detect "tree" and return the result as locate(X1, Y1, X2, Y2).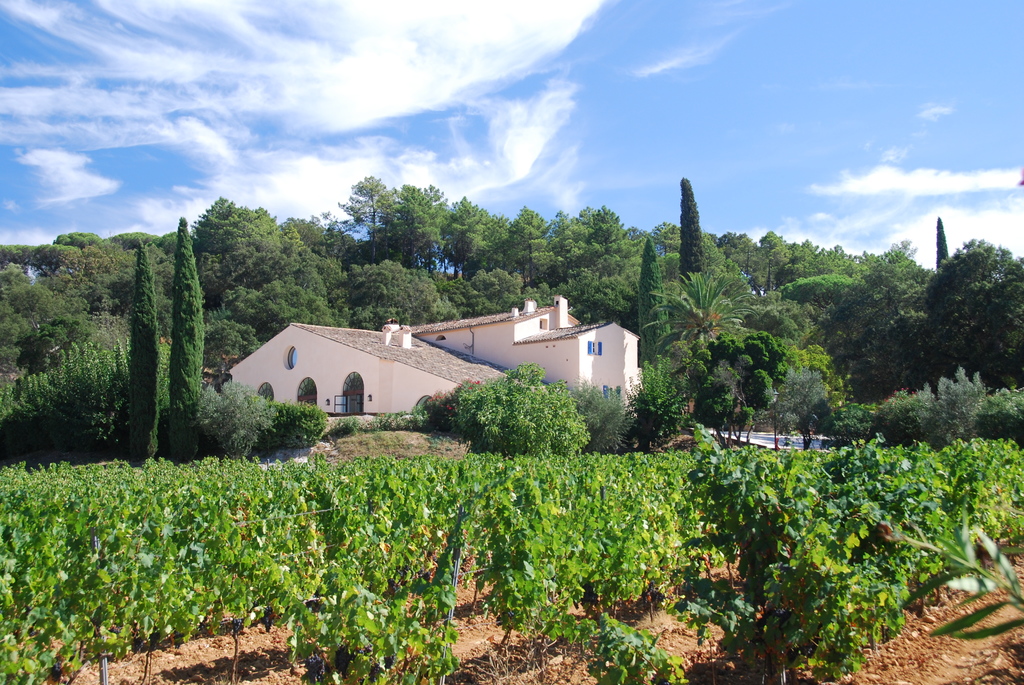
locate(634, 239, 676, 378).
